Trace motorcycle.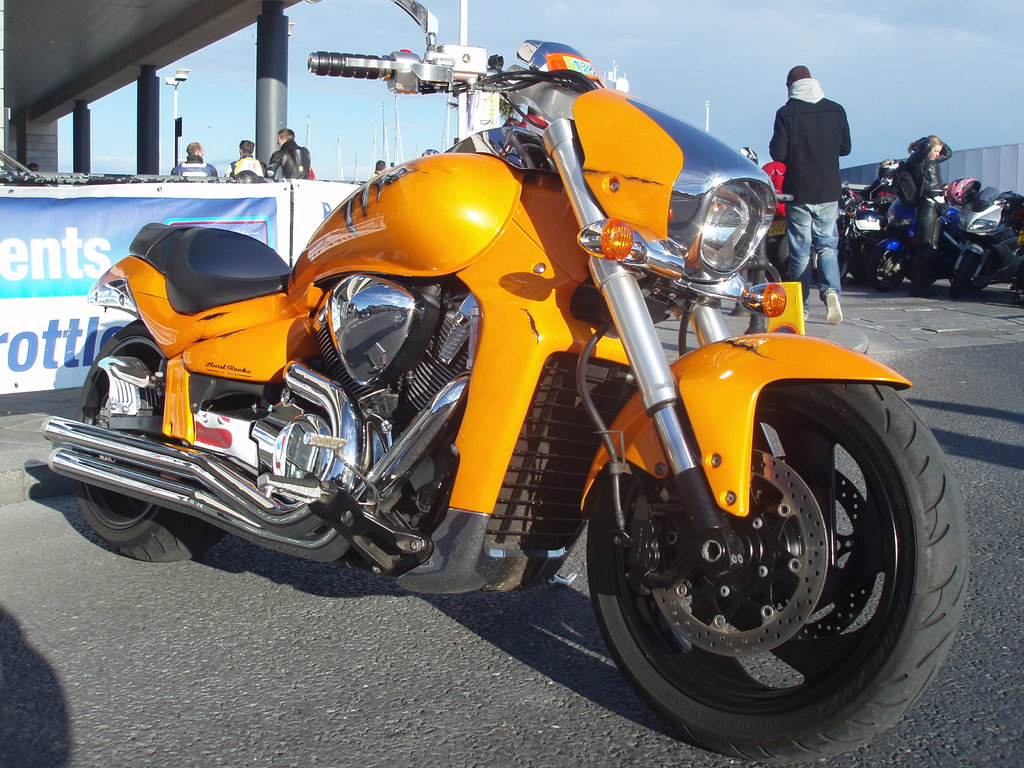
Traced to box=[842, 195, 879, 278].
